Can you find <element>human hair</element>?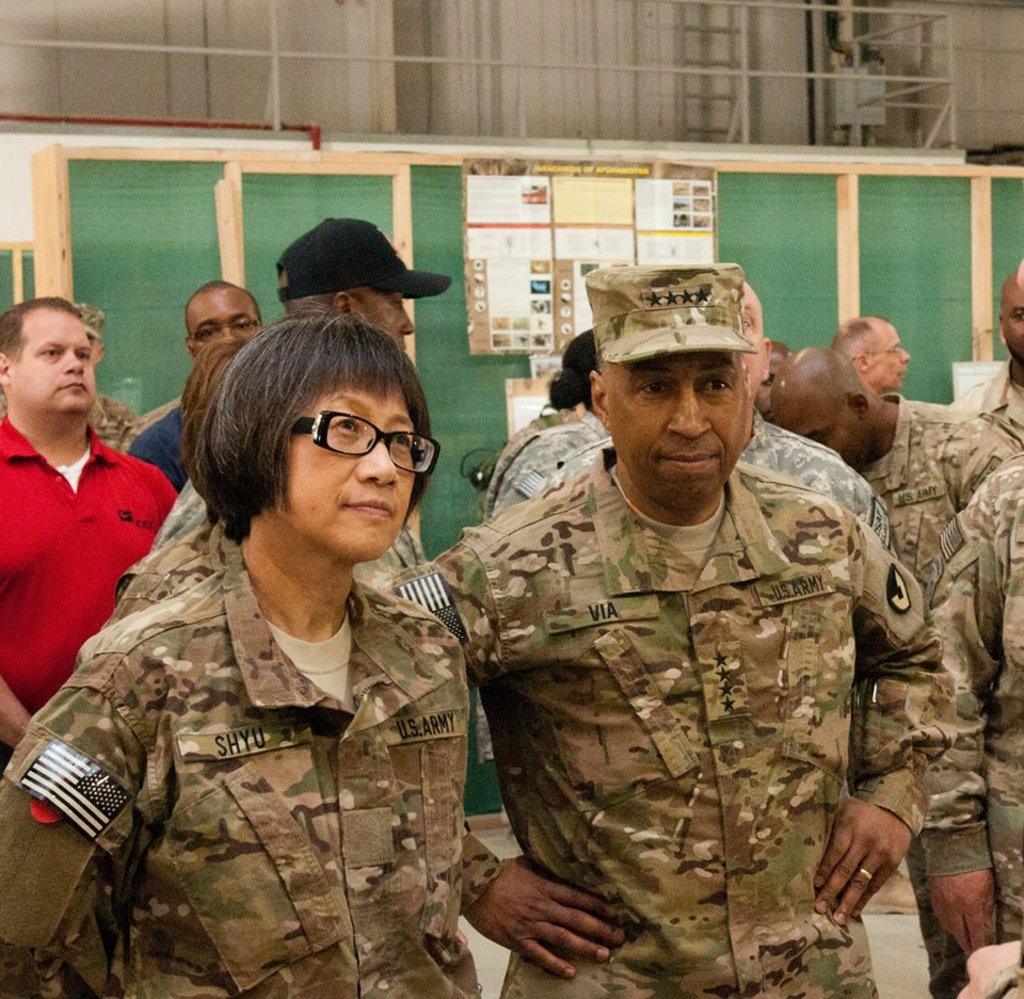
Yes, bounding box: 196, 299, 442, 555.
